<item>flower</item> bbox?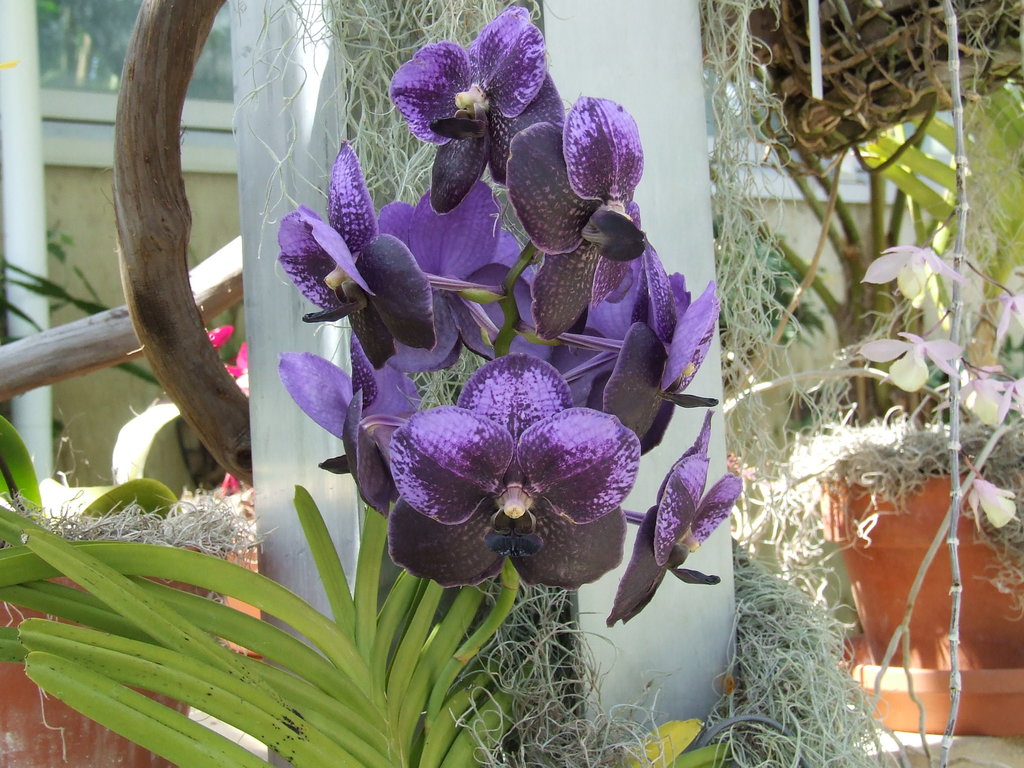
500 88 650 342
